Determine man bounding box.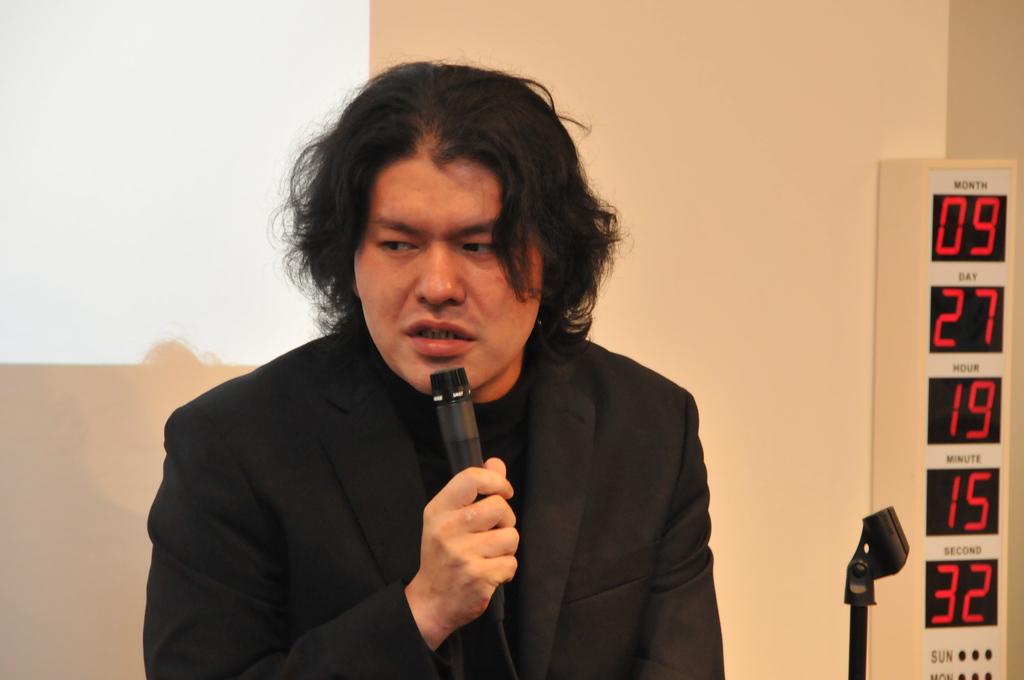
Determined: 113:69:746:672.
